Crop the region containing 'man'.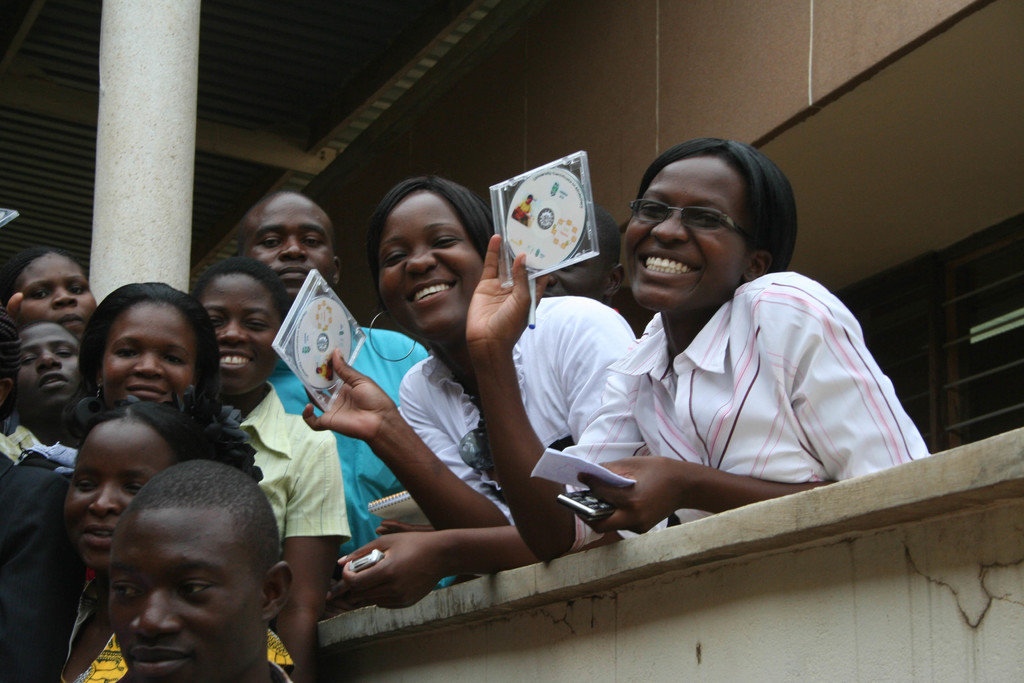
Crop region: detection(13, 324, 76, 444).
